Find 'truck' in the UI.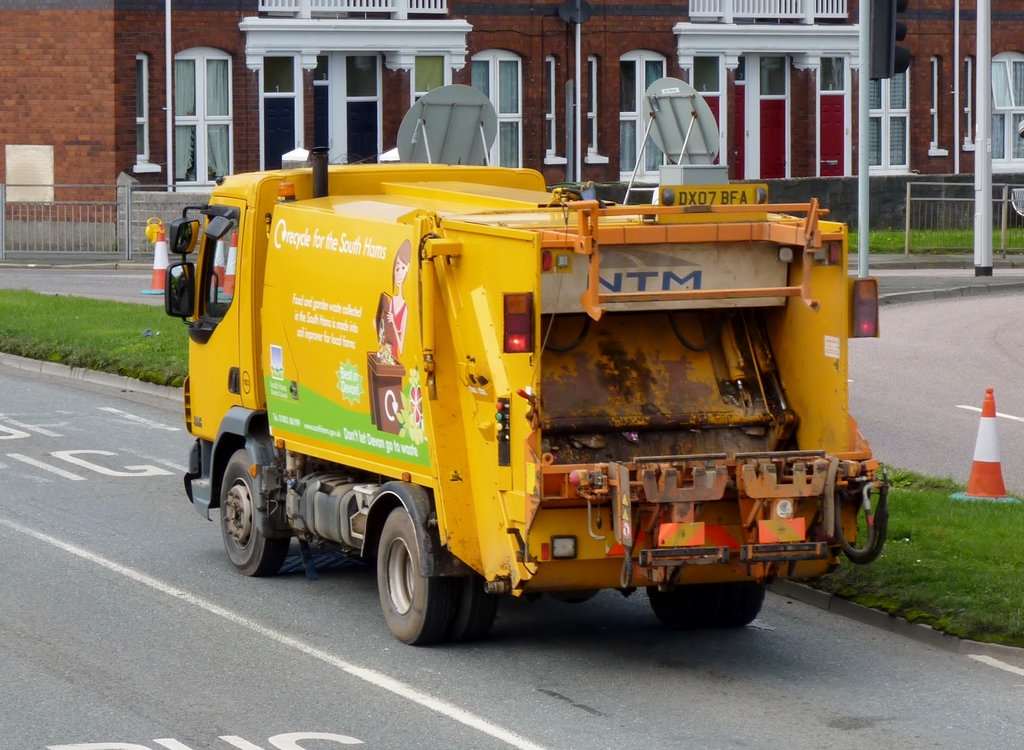
UI element at l=190, t=132, r=870, b=660.
